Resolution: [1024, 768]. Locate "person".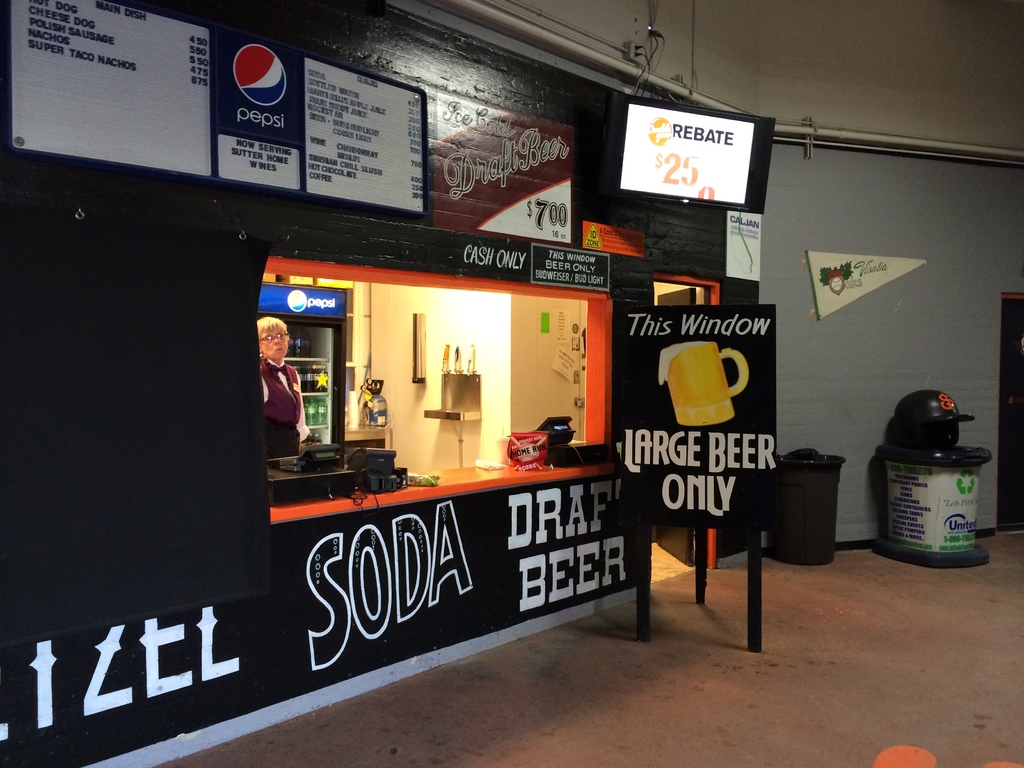
[x1=260, y1=314, x2=310, y2=456].
